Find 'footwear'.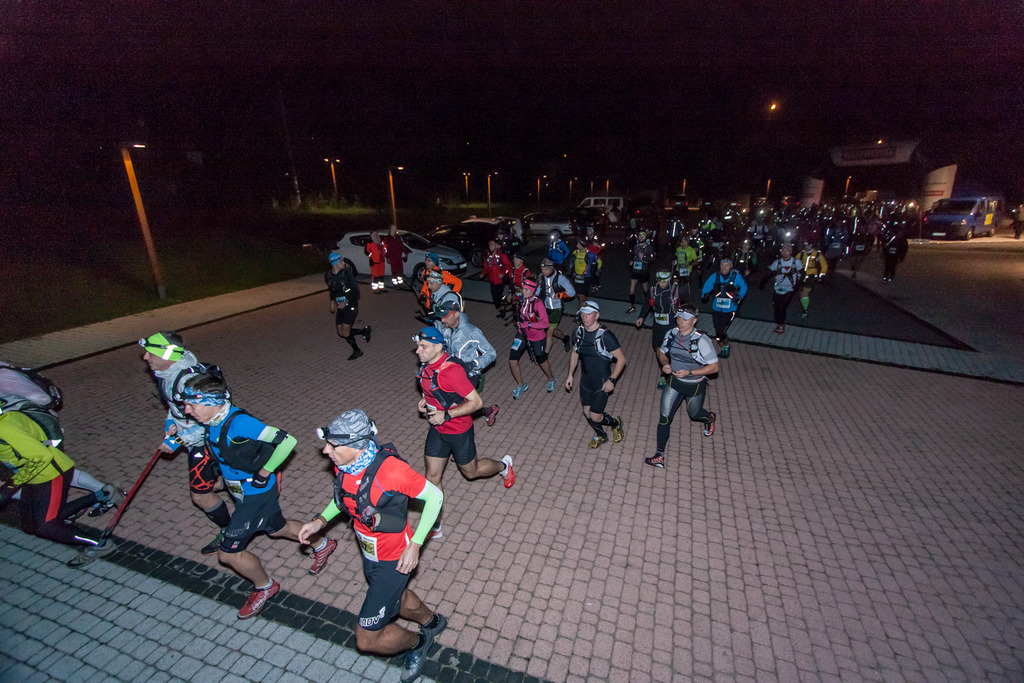
BBox(428, 528, 442, 541).
